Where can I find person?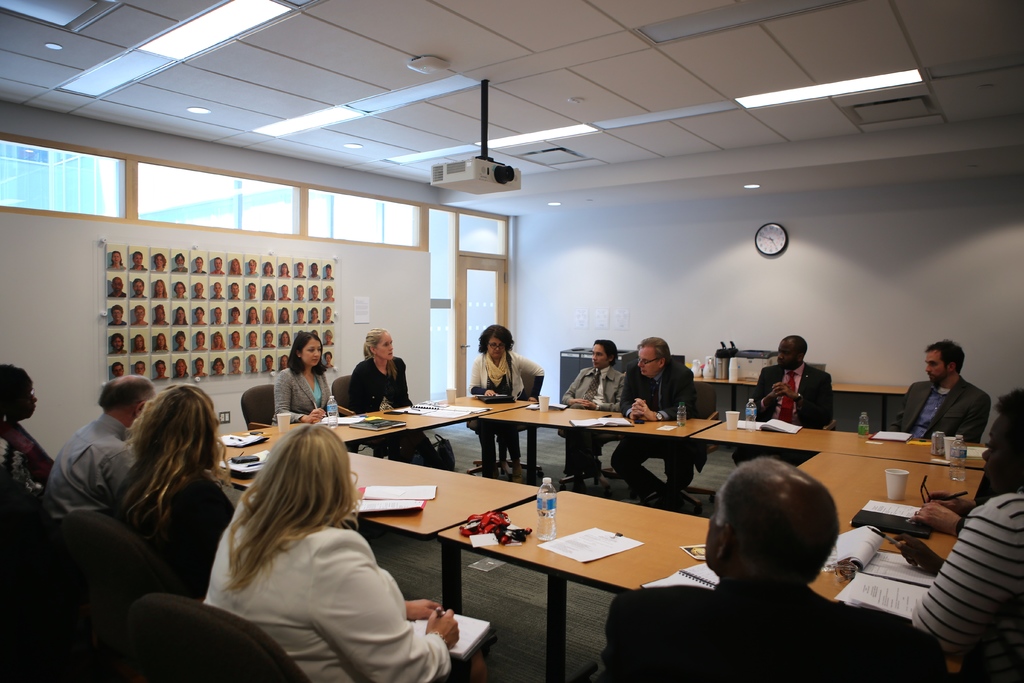
You can find it at 470 323 547 477.
